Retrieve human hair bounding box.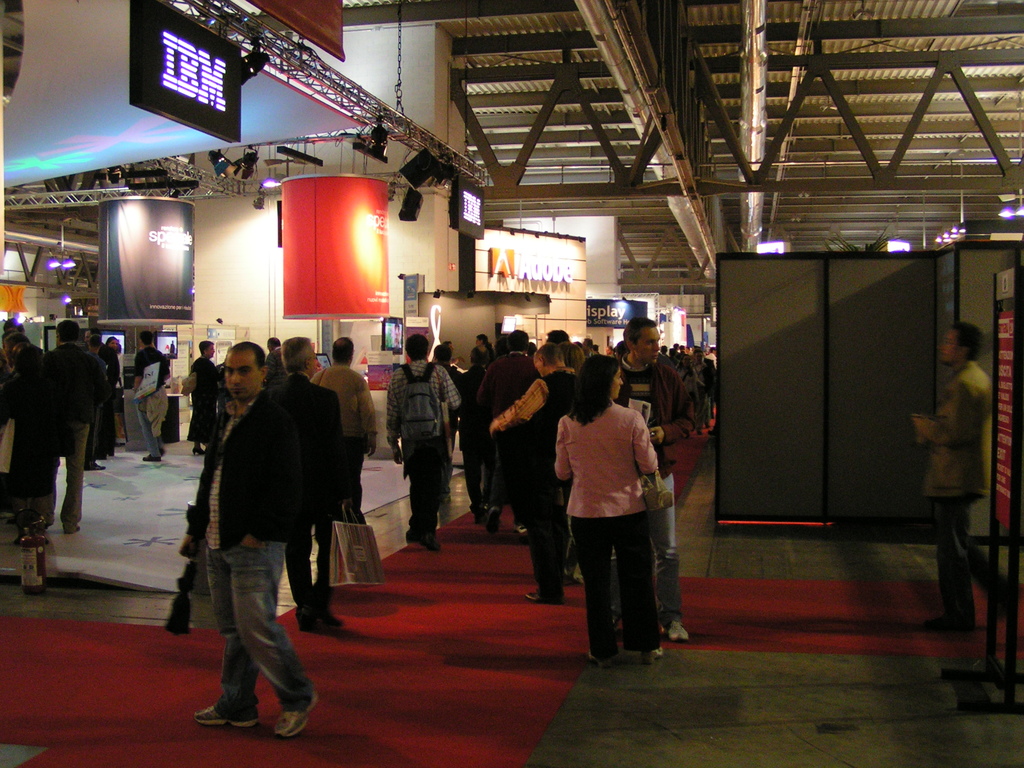
Bounding box: left=1, top=330, right=15, bottom=347.
